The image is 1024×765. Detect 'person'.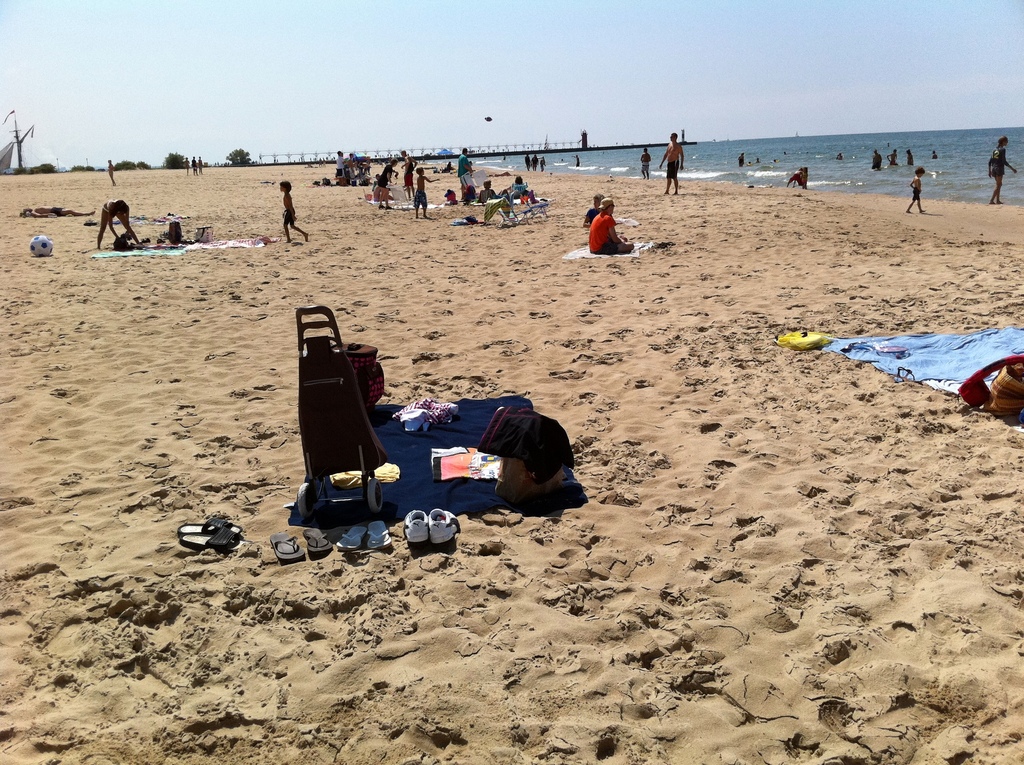
Detection: select_region(585, 202, 632, 255).
